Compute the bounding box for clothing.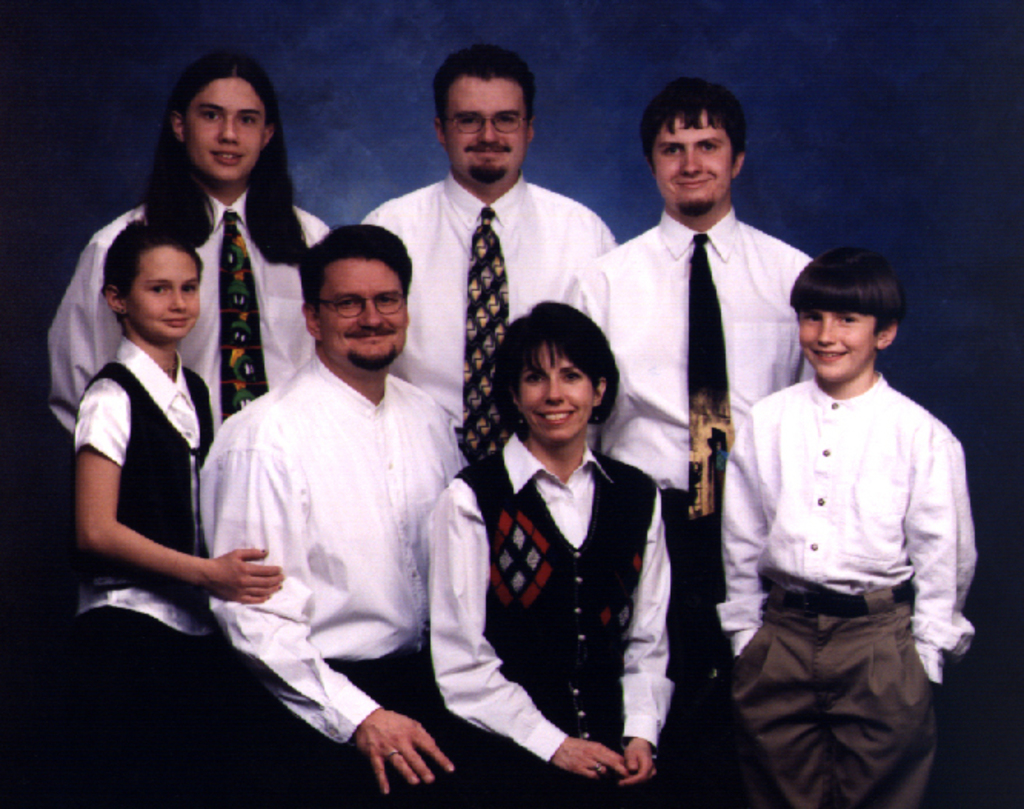
x1=575 y1=209 x2=816 y2=807.
